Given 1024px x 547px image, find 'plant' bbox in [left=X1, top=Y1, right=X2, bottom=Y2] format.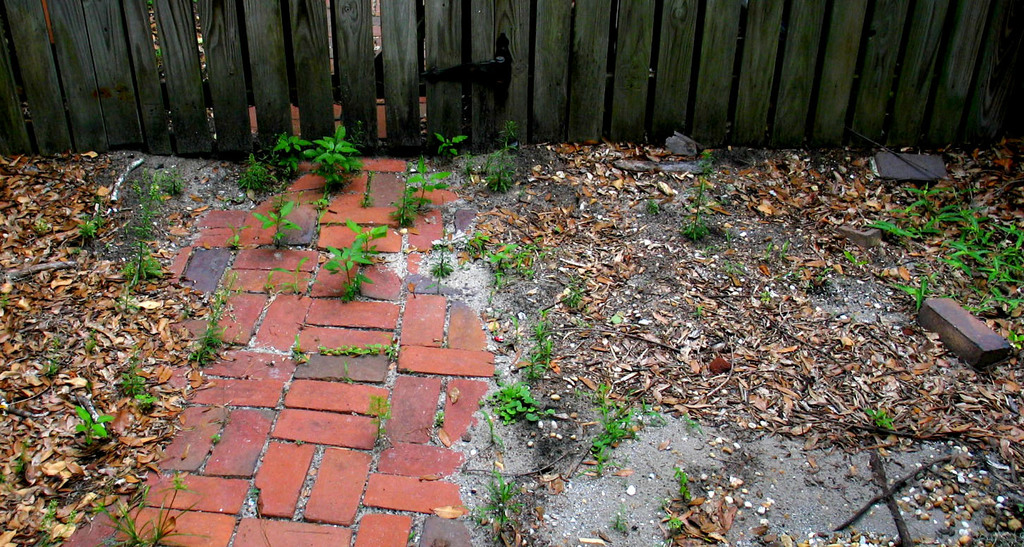
[left=290, top=336, right=310, bottom=368].
